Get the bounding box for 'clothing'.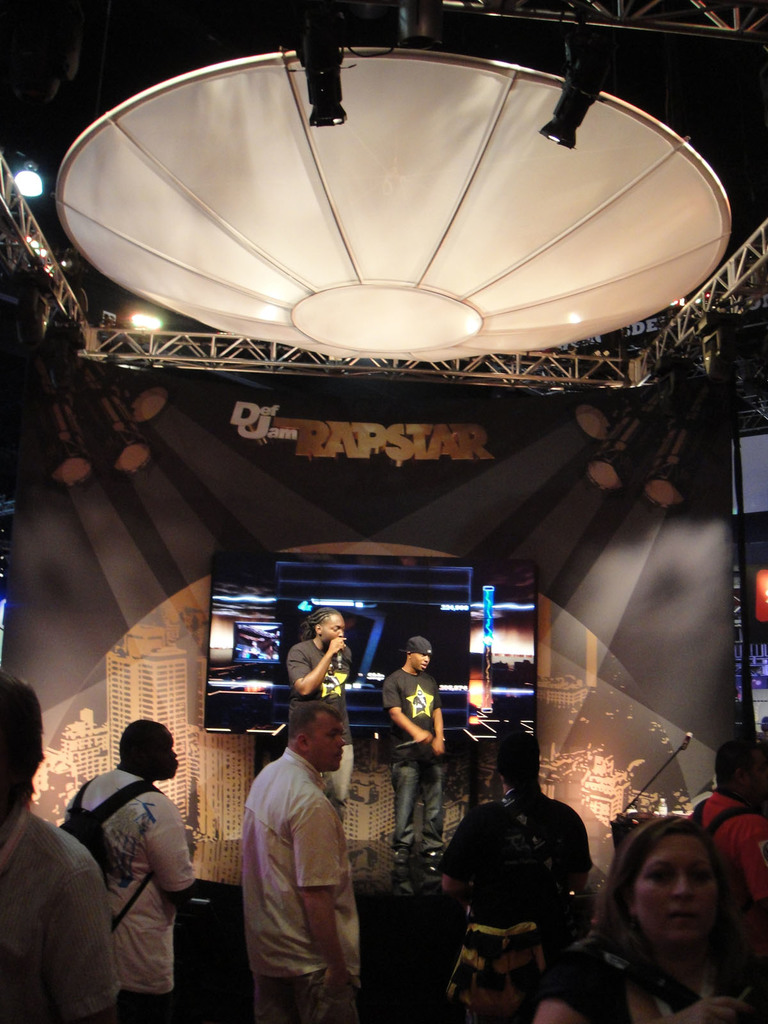
x1=270, y1=631, x2=356, y2=788.
